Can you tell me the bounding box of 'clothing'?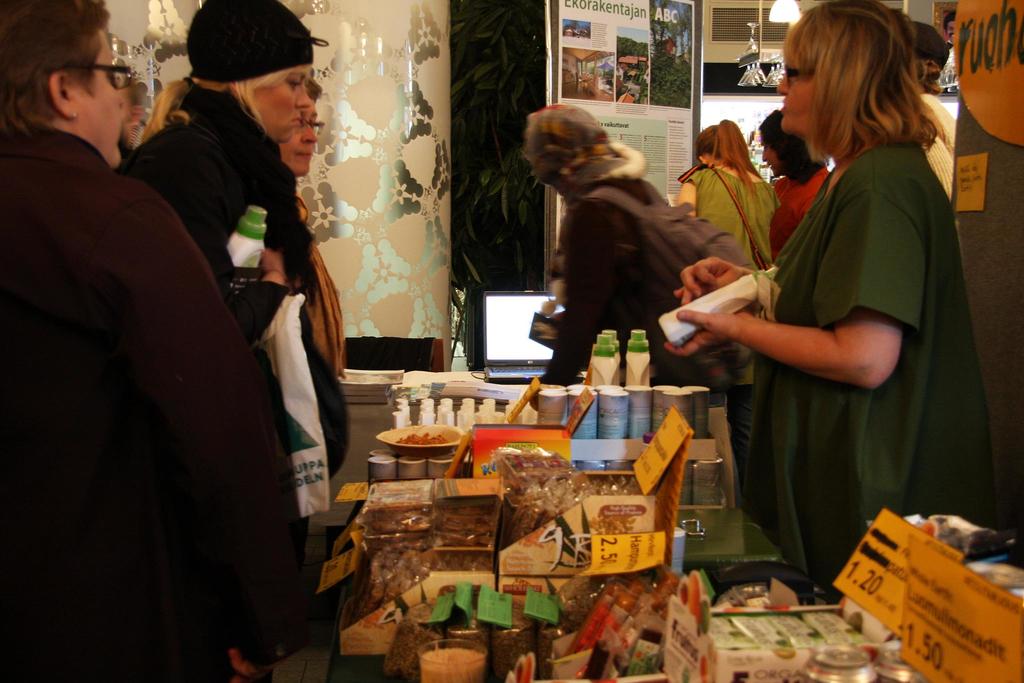
<bbox>918, 122, 954, 191</bbox>.
